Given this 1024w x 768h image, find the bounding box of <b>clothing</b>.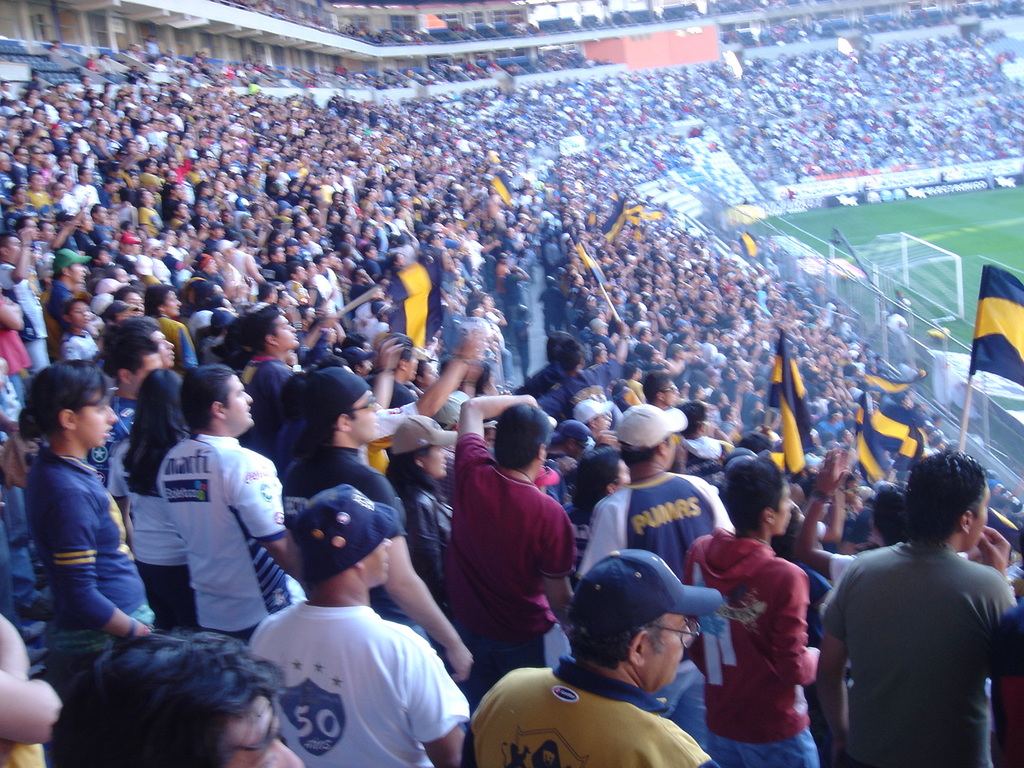
(237,352,277,392).
